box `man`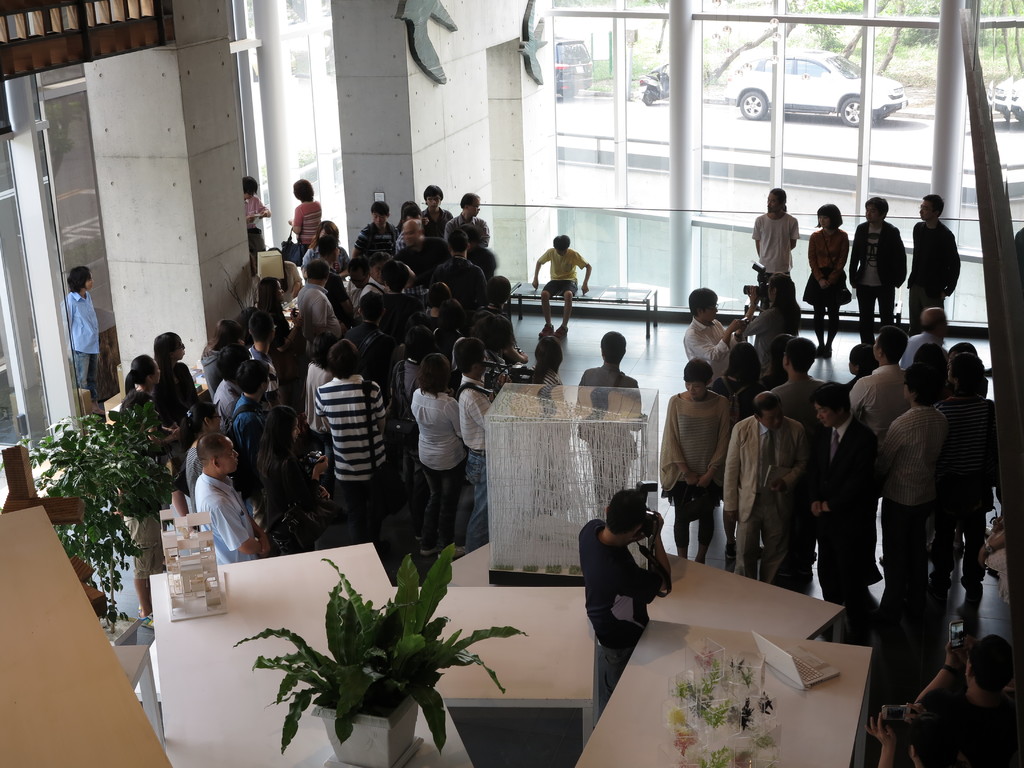
Rect(239, 175, 276, 262)
